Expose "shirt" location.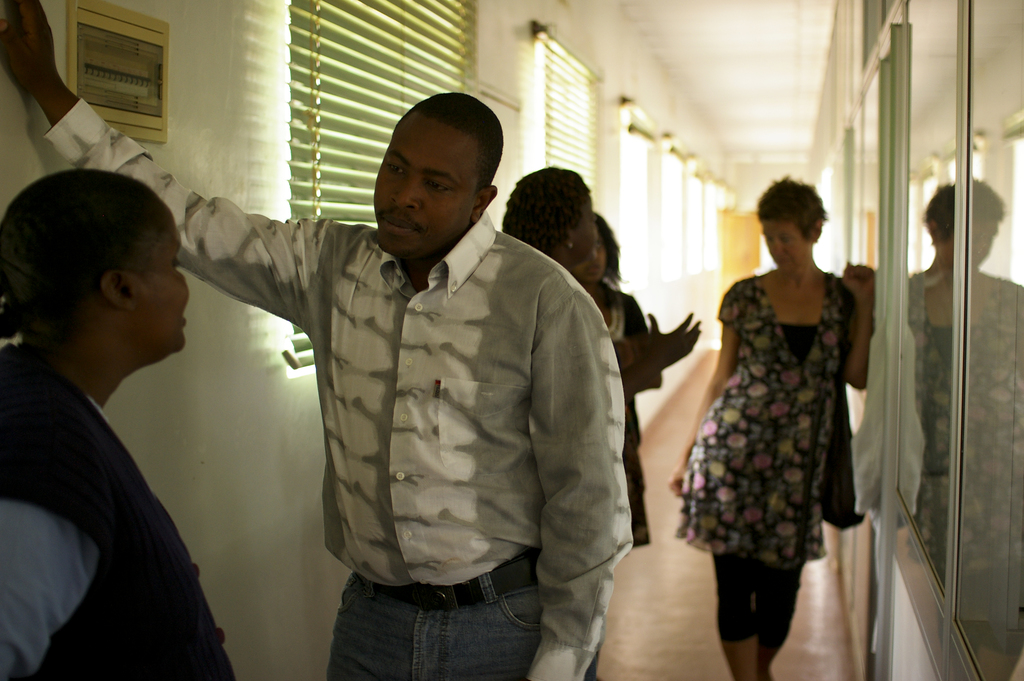
Exposed at x1=42 y1=95 x2=636 y2=679.
